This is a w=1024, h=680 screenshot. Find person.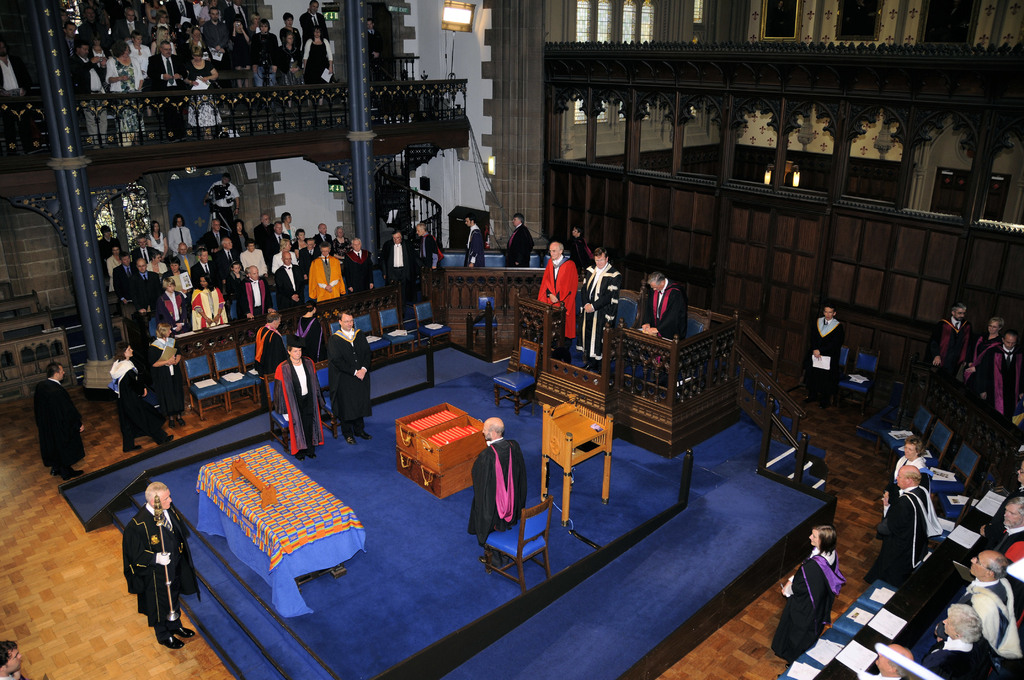
Bounding box: (33, 358, 90, 482).
